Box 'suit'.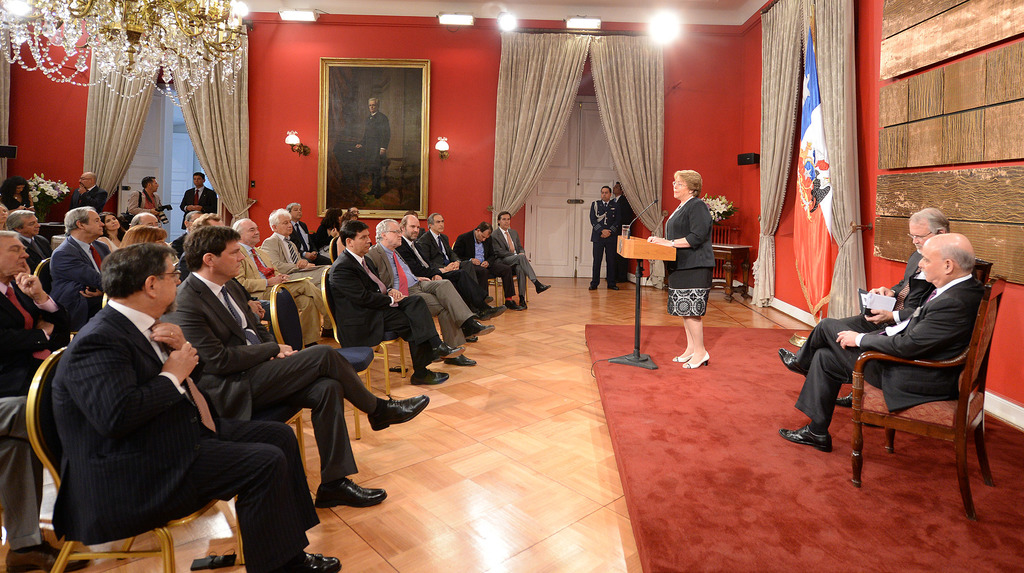
{"left": 607, "top": 194, "right": 637, "bottom": 229}.
